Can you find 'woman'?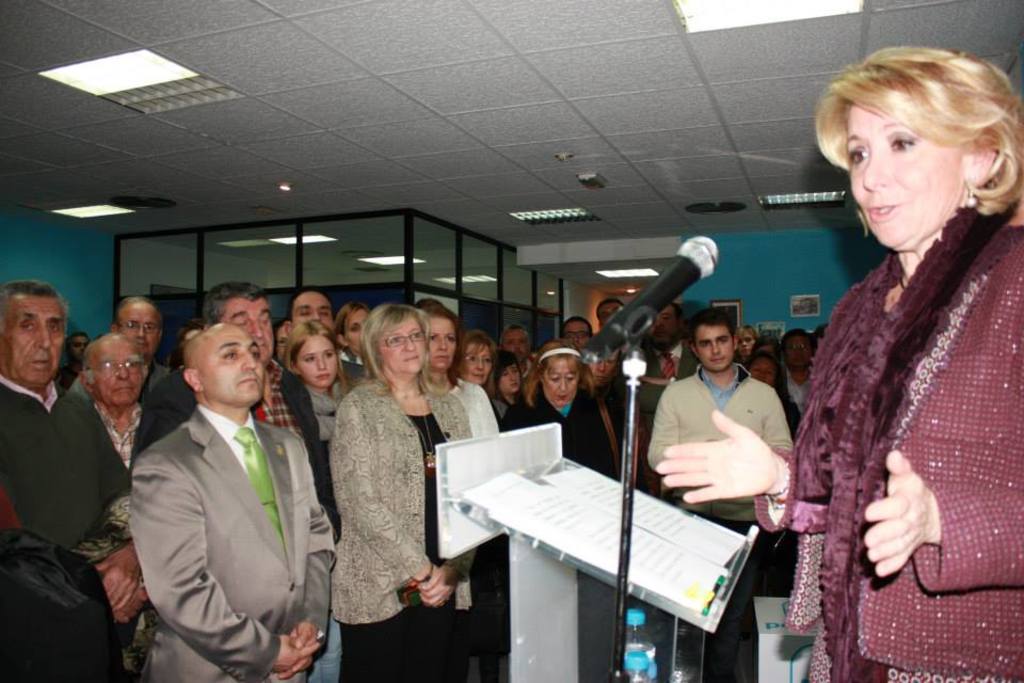
Yes, bounding box: (left=654, top=45, right=1023, bottom=682).
